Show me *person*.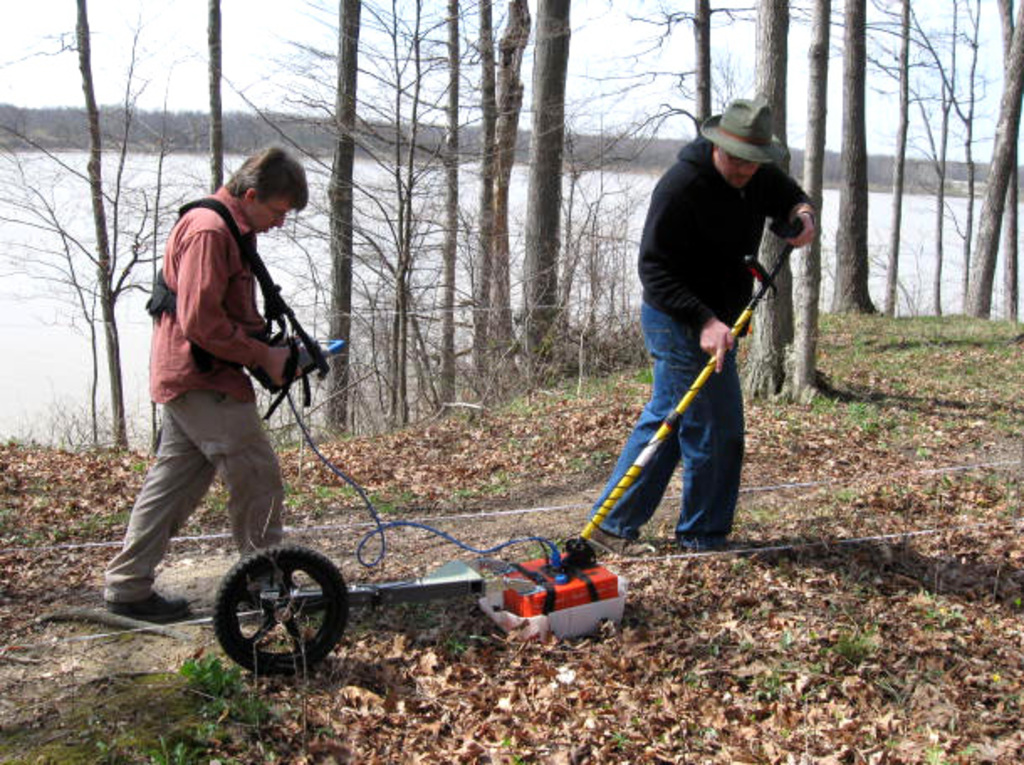
*person* is here: pyautogui.locateOnScreen(588, 89, 821, 567).
